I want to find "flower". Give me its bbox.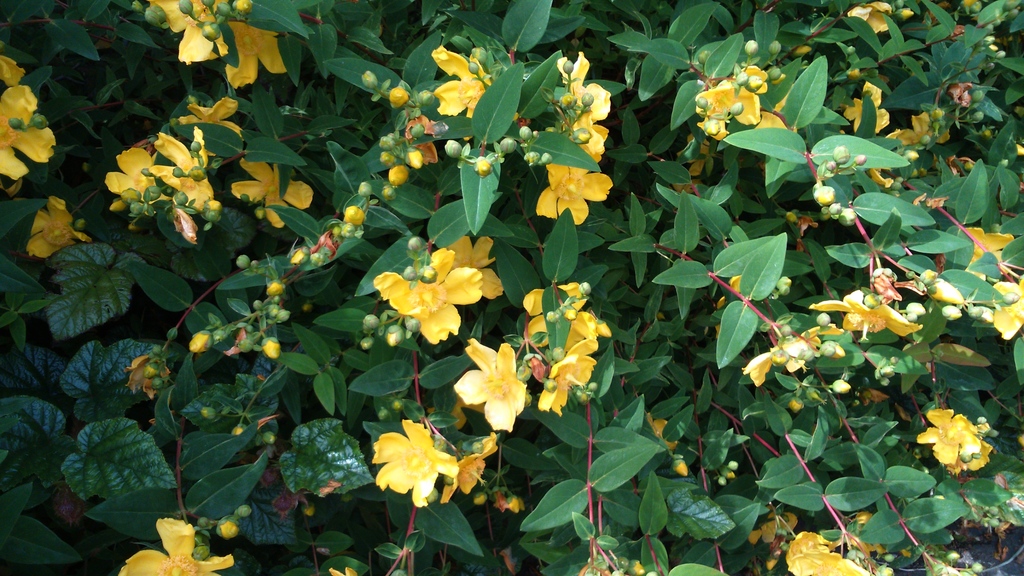
{"left": 373, "top": 243, "right": 493, "bottom": 343}.
